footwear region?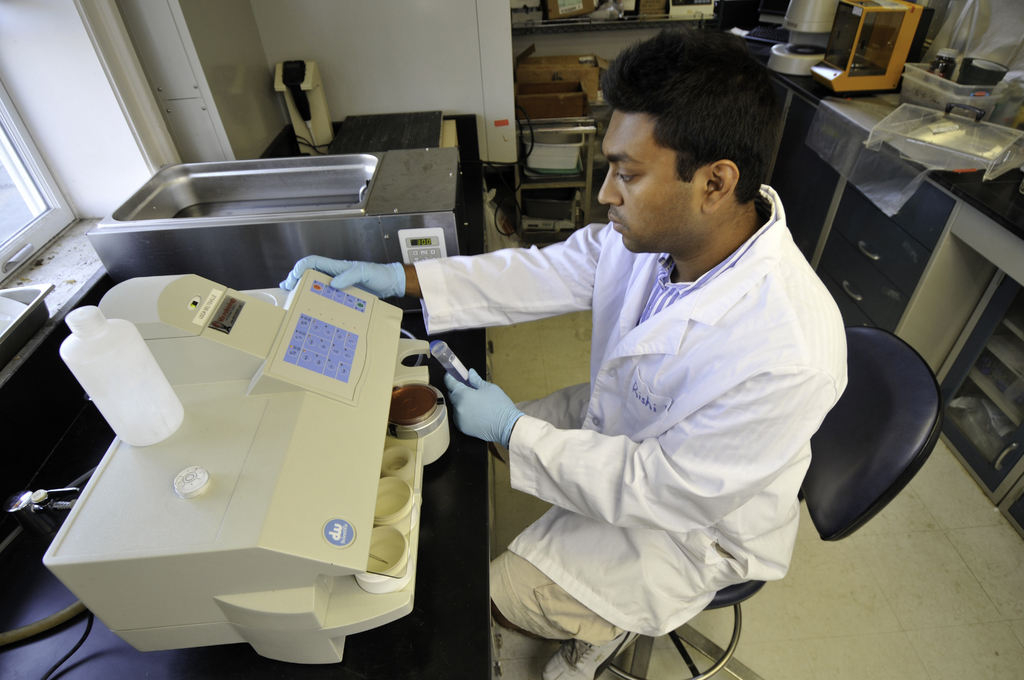
541, 634, 638, 679
